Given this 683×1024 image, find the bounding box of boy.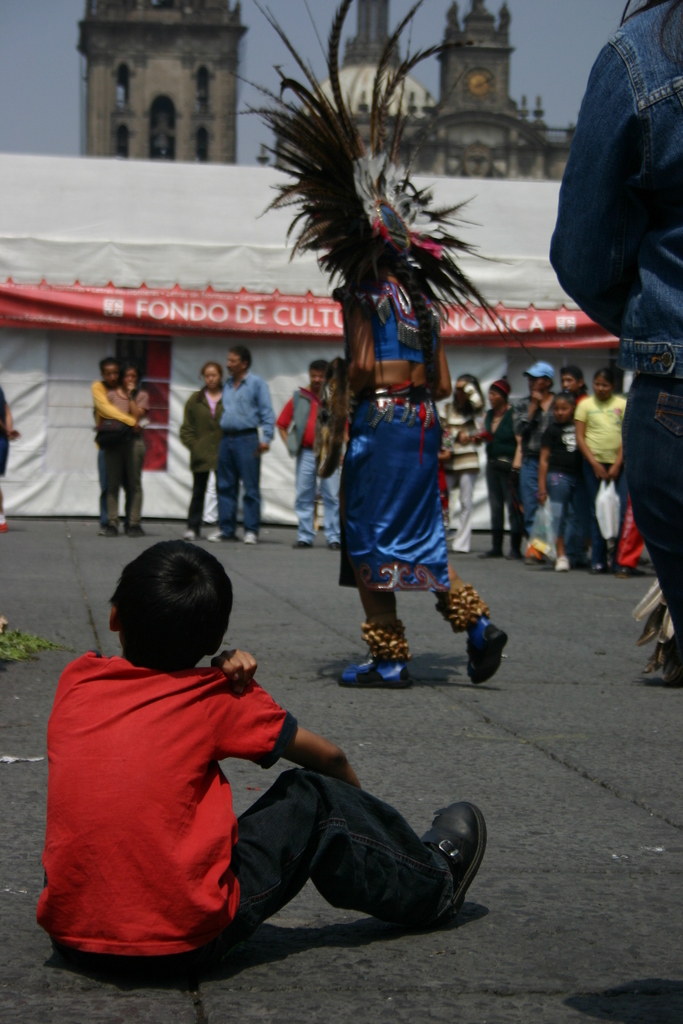
left=23, top=535, right=482, bottom=978.
